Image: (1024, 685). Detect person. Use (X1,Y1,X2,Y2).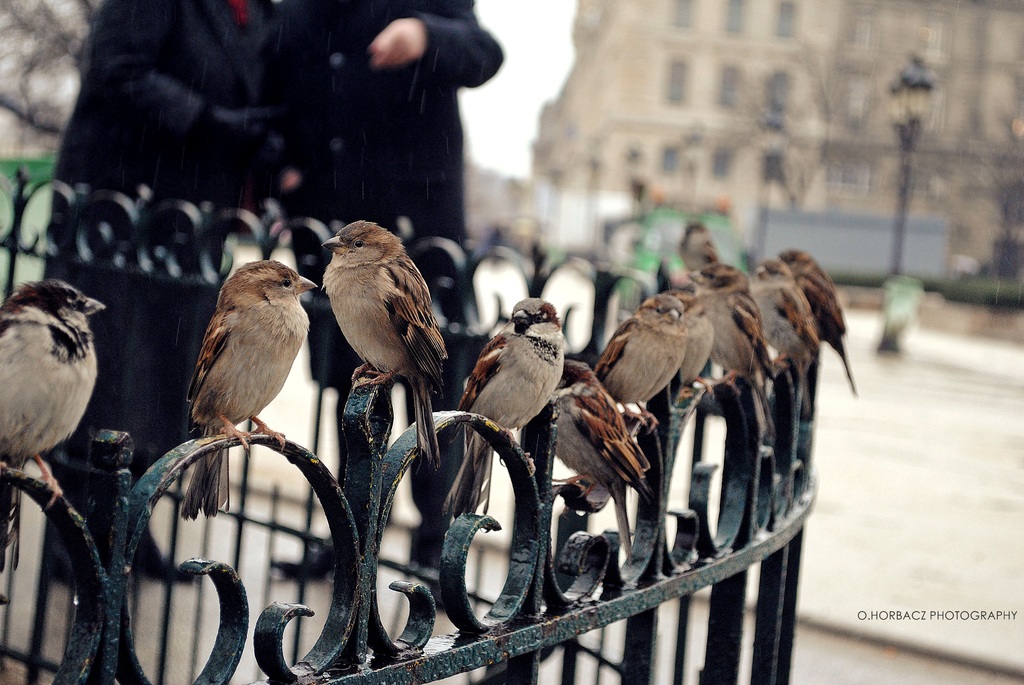
(48,0,288,595).
